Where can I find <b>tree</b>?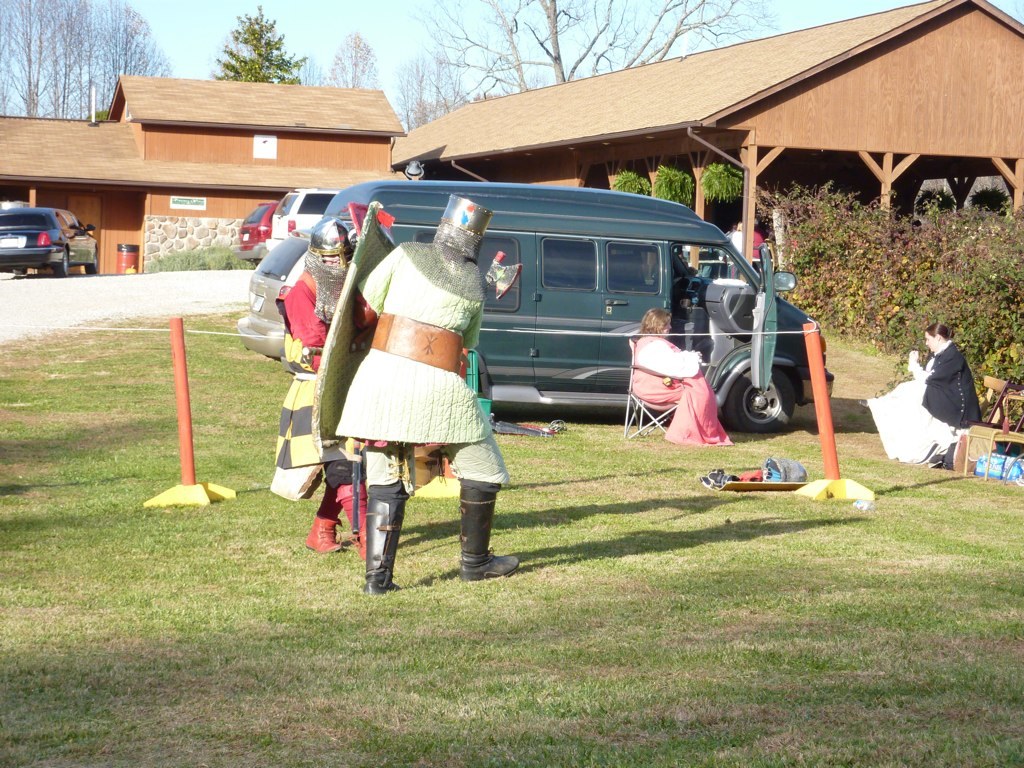
You can find it at rect(306, 0, 762, 125).
